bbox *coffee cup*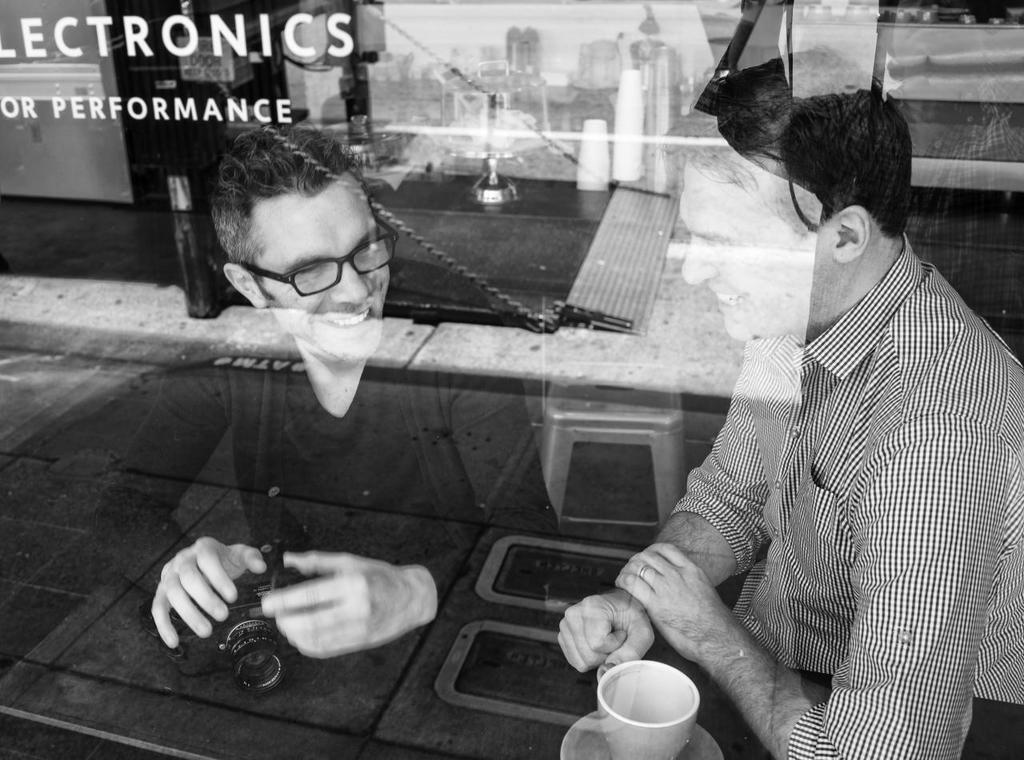
locate(597, 658, 699, 759)
